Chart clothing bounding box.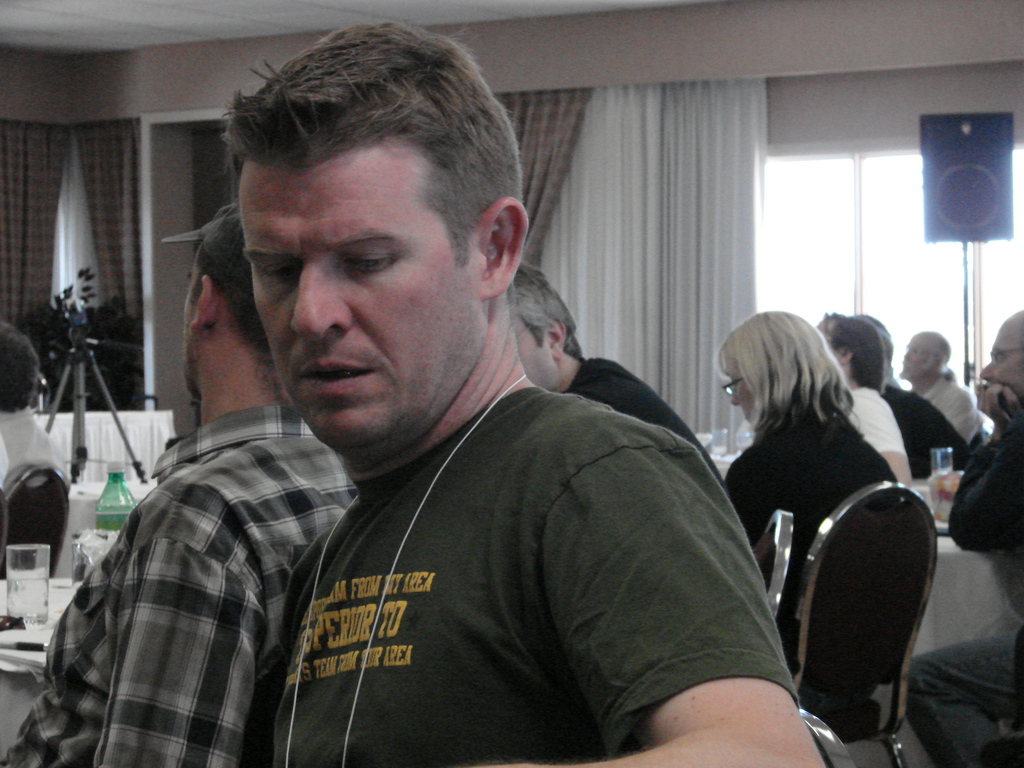
Charted: locate(884, 384, 975, 482).
